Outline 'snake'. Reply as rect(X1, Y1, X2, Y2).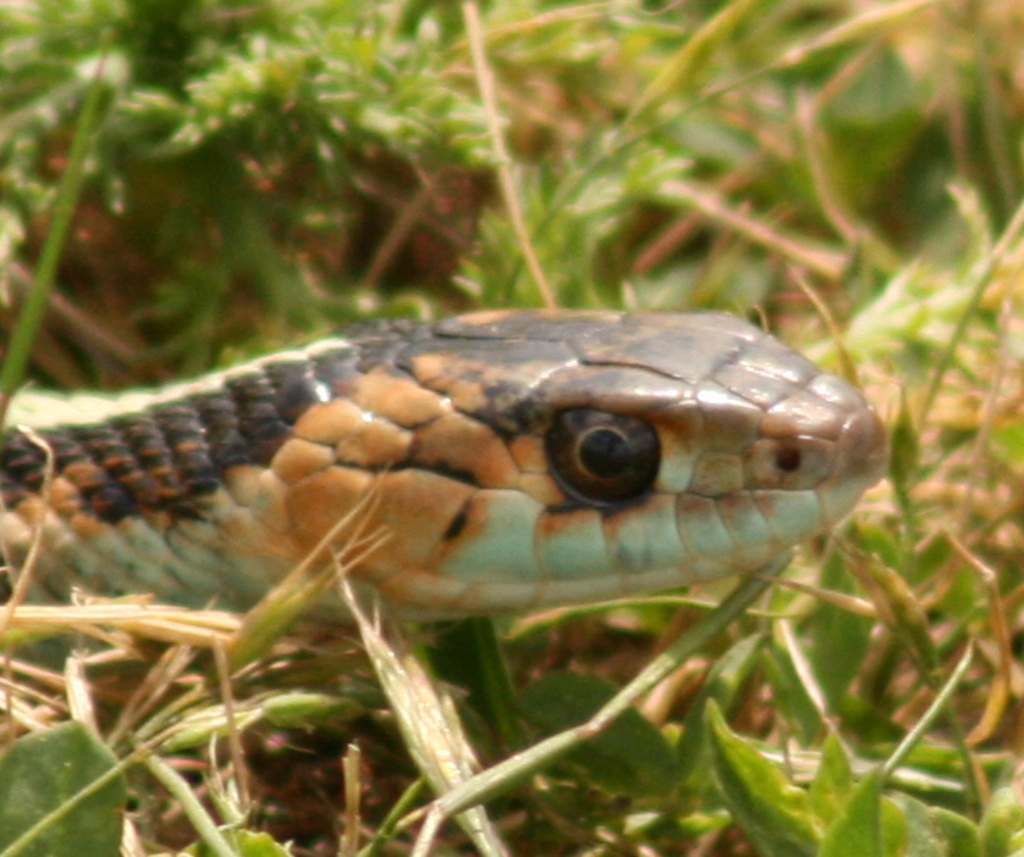
rect(0, 309, 889, 630).
